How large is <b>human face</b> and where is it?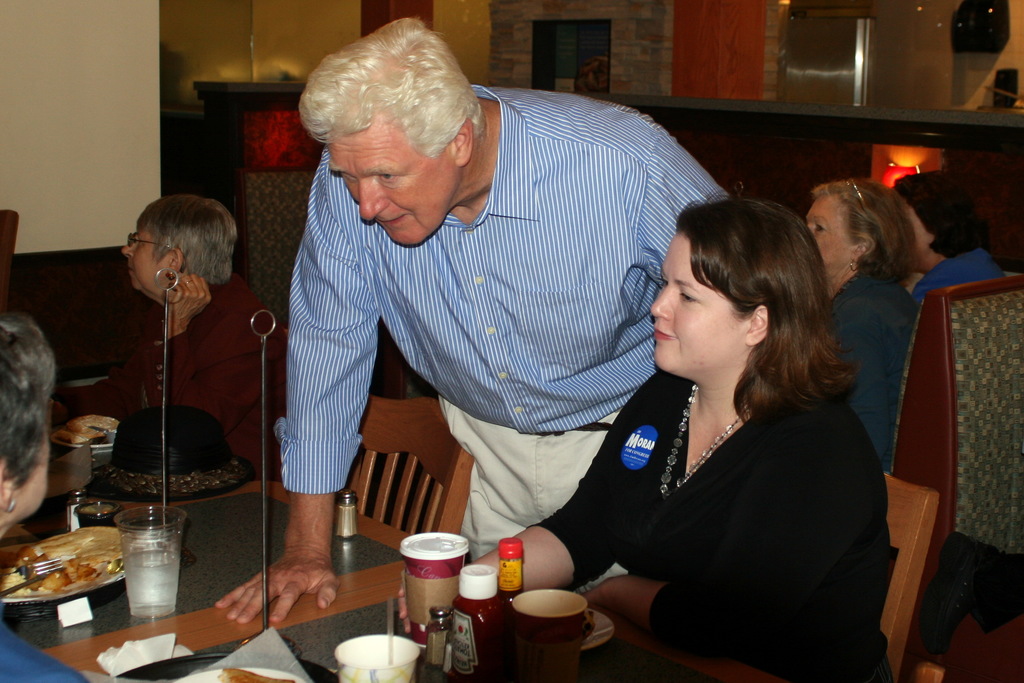
Bounding box: {"left": 648, "top": 228, "right": 745, "bottom": 375}.
